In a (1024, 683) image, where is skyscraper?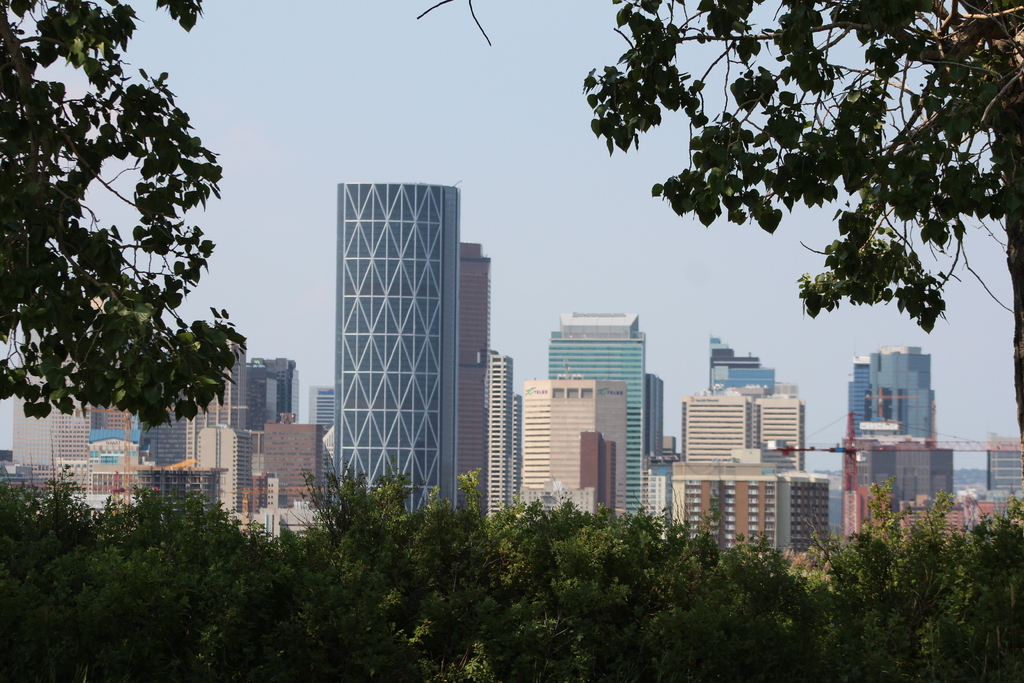
<region>483, 345, 515, 520</region>.
